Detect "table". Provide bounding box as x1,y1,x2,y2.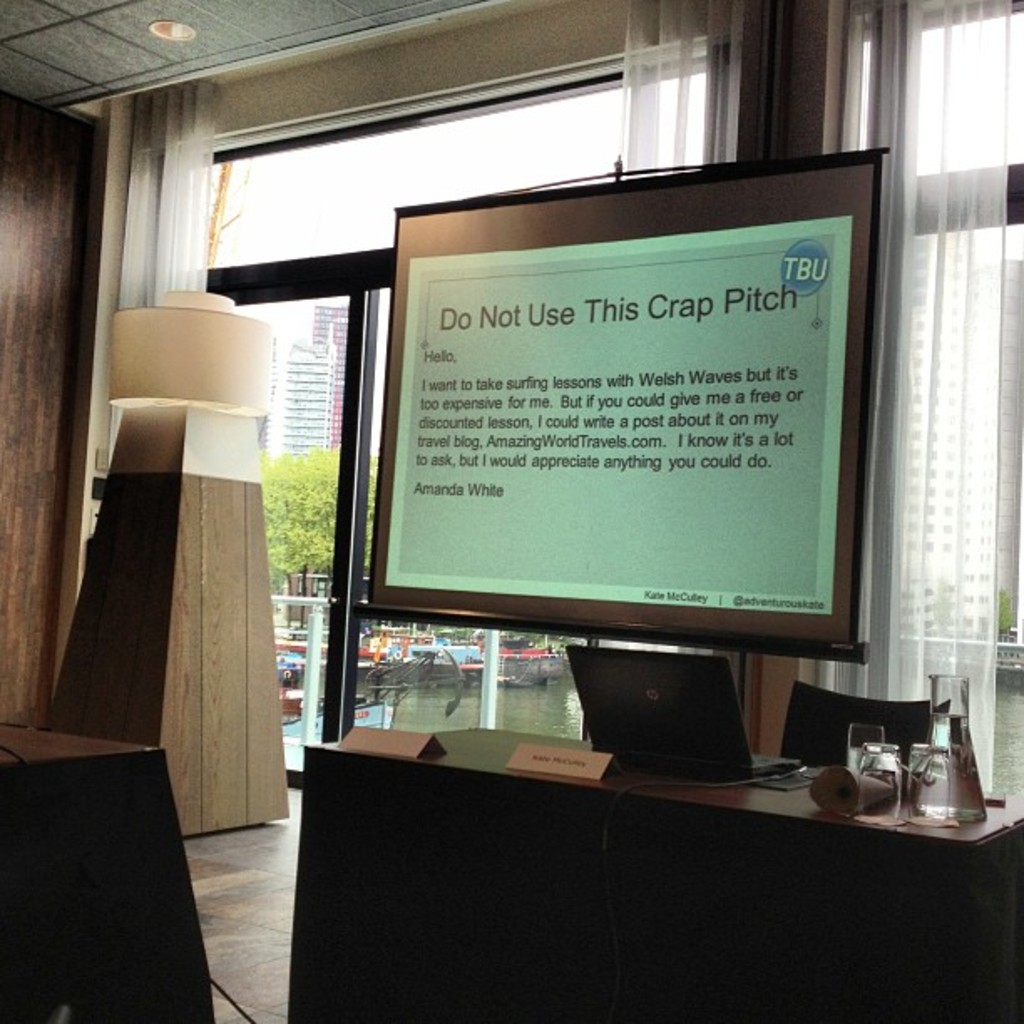
278,709,1022,1022.
